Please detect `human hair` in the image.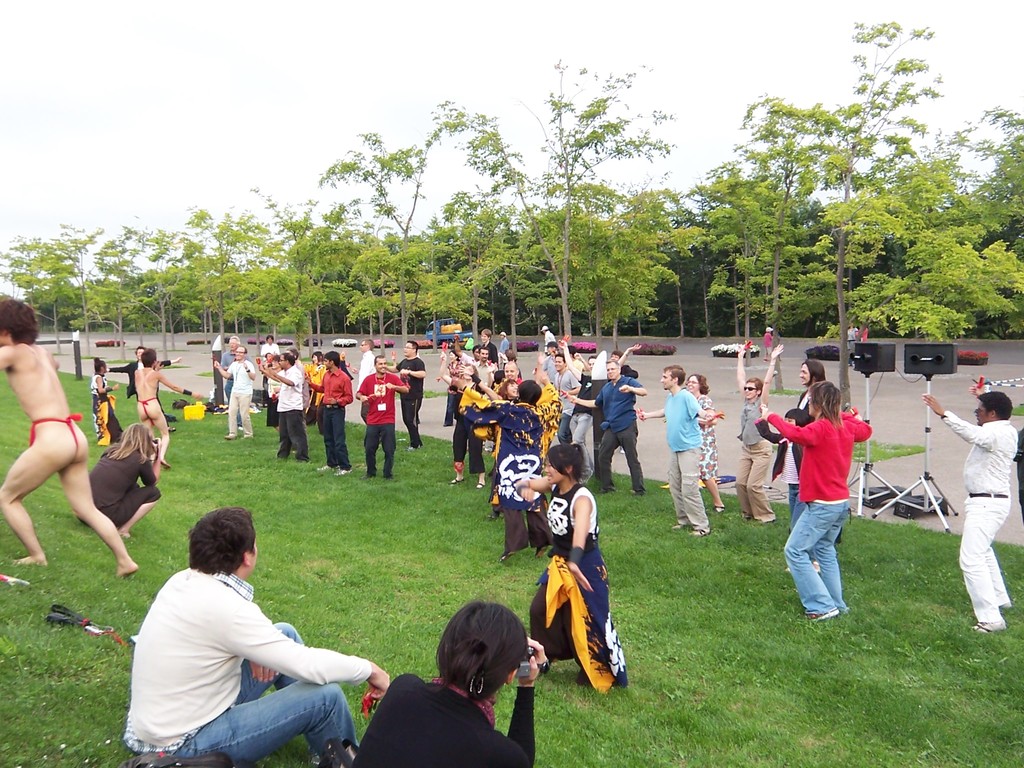
<box>809,372,849,438</box>.
